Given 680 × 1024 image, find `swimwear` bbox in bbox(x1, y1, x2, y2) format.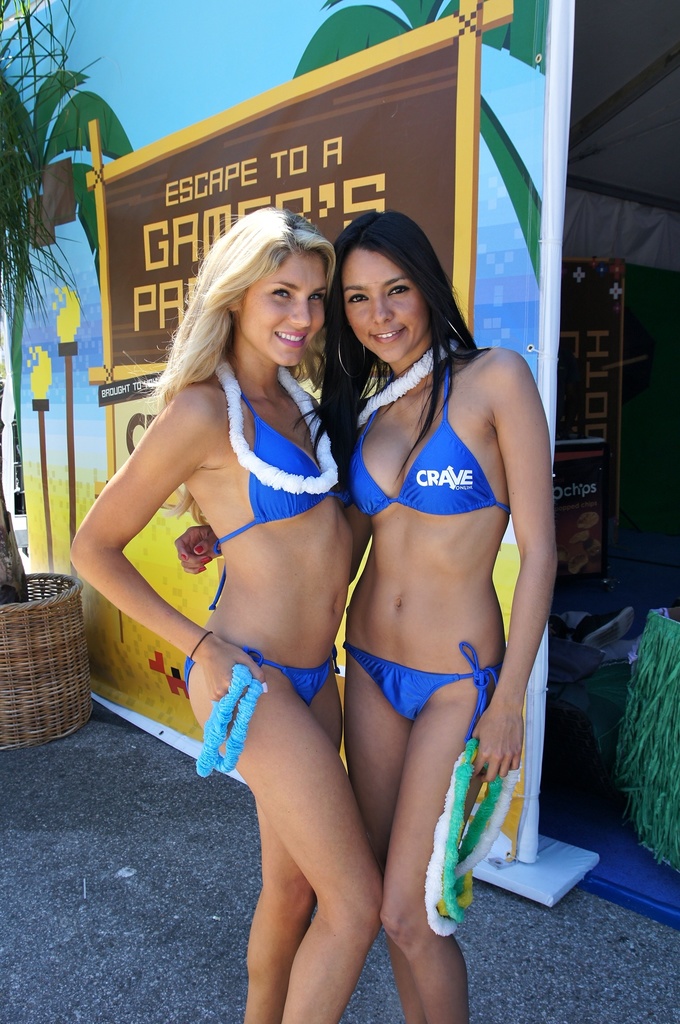
bbox(341, 349, 512, 521).
